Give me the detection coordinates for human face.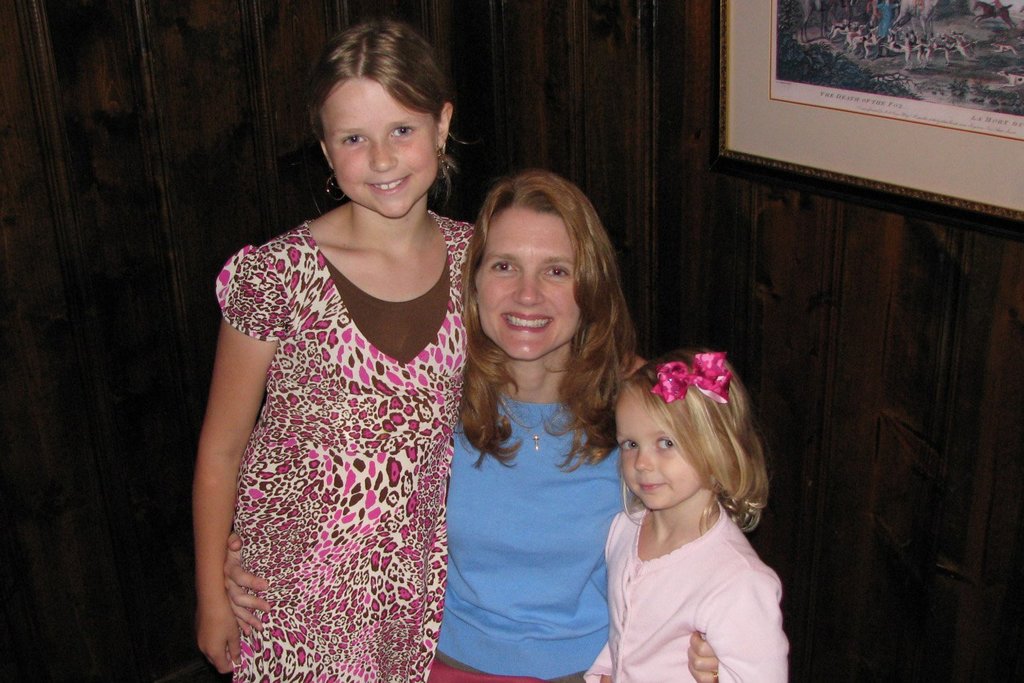
[left=614, top=389, right=706, bottom=509].
